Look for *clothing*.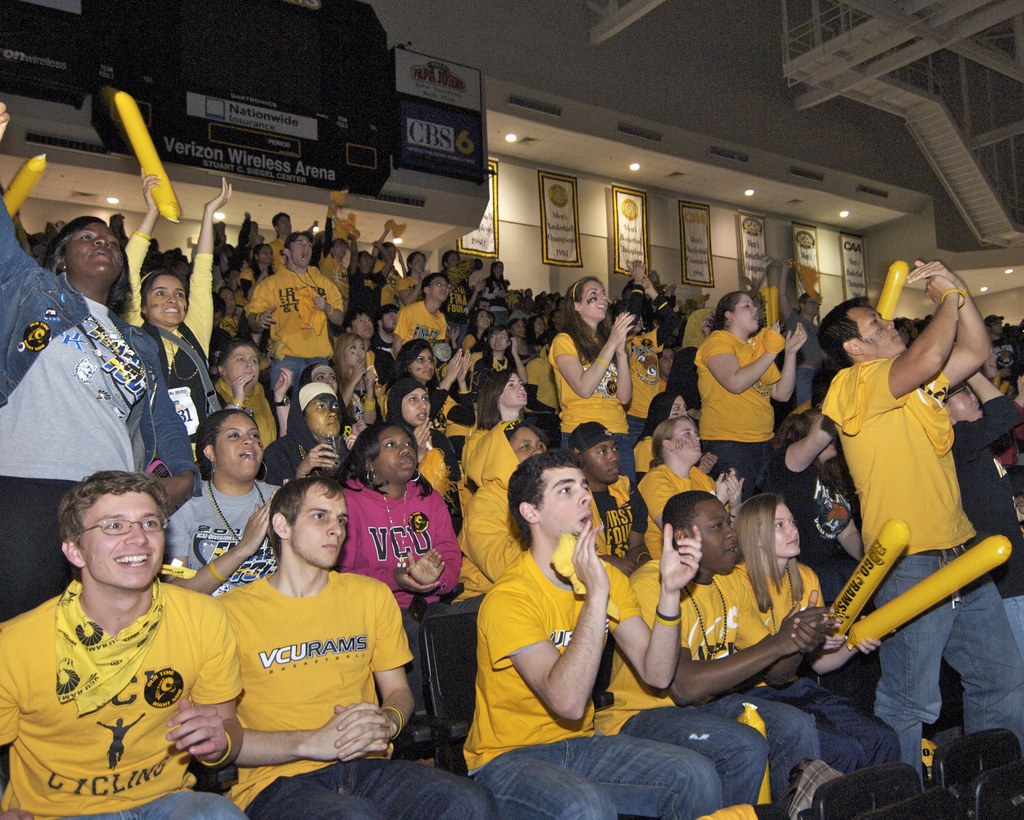
Found: detection(17, 547, 236, 810).
